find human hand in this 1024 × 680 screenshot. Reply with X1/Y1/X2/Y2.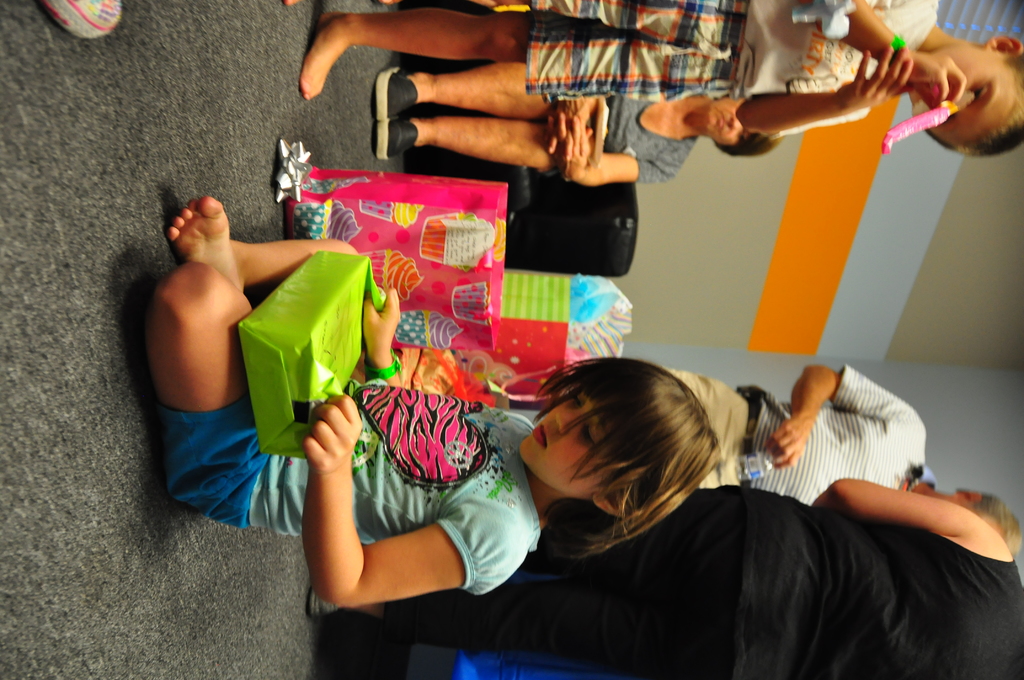
911/51/969/110.
